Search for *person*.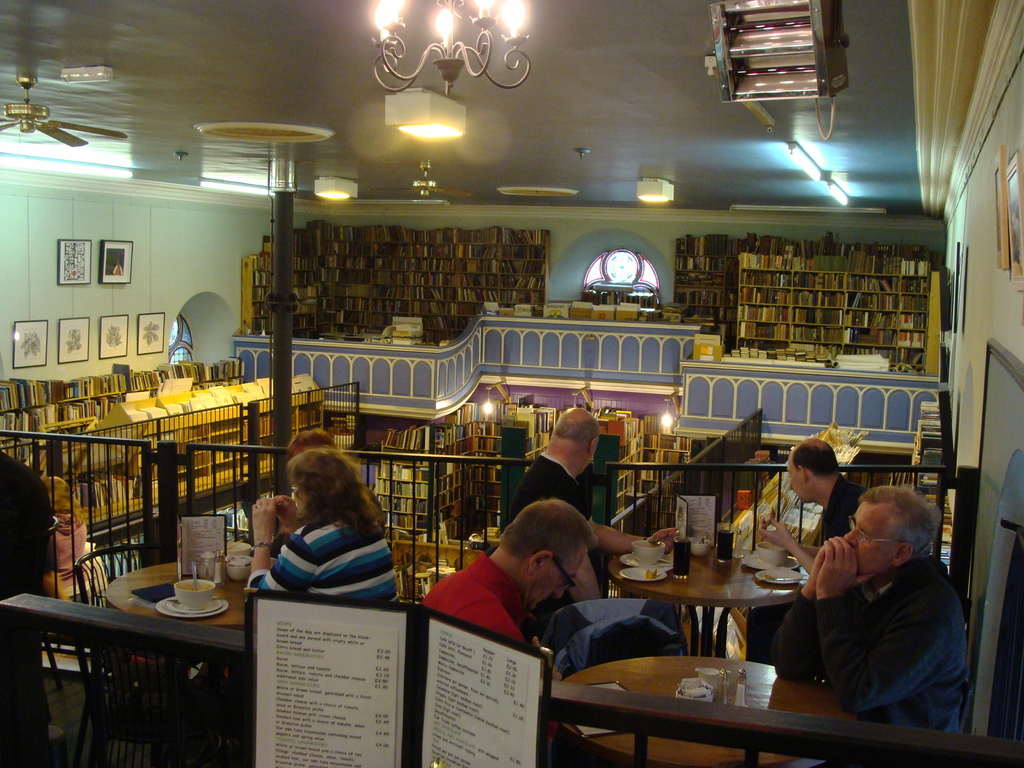
Found at bbox=[416, 500, 596, 766].
